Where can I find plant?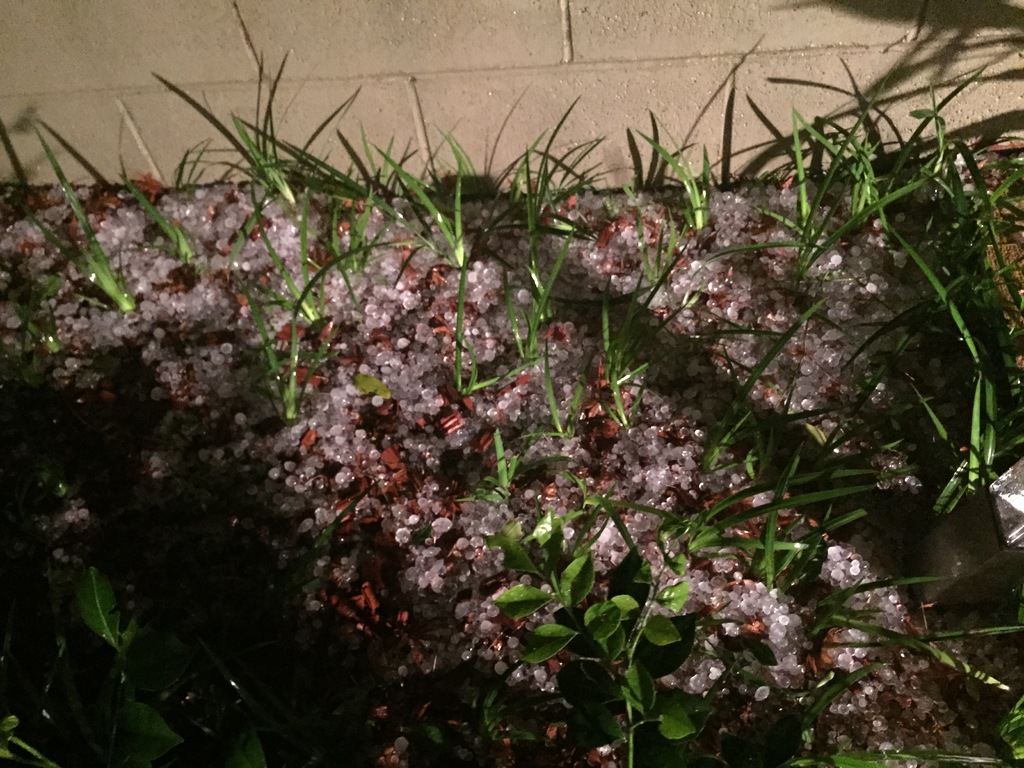
You can find it at <box>0,714,54,767</box>.
